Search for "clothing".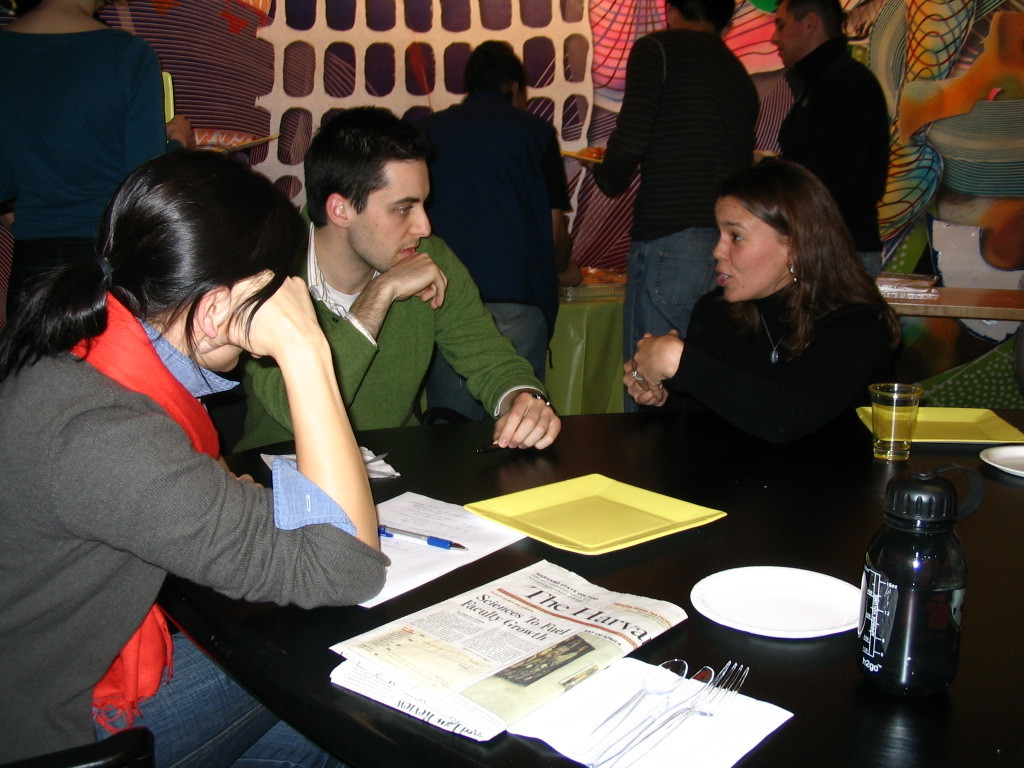
Found at x1=37, y1=212, x2=367, y2=710.
